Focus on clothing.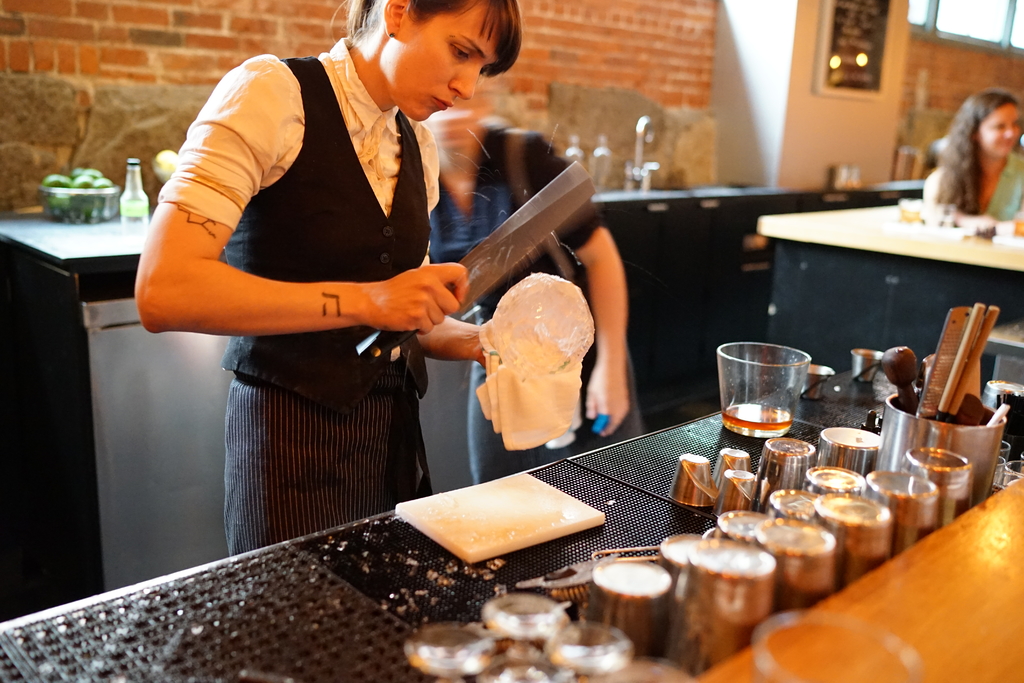
Focused at [156, 35, 447, 554].
